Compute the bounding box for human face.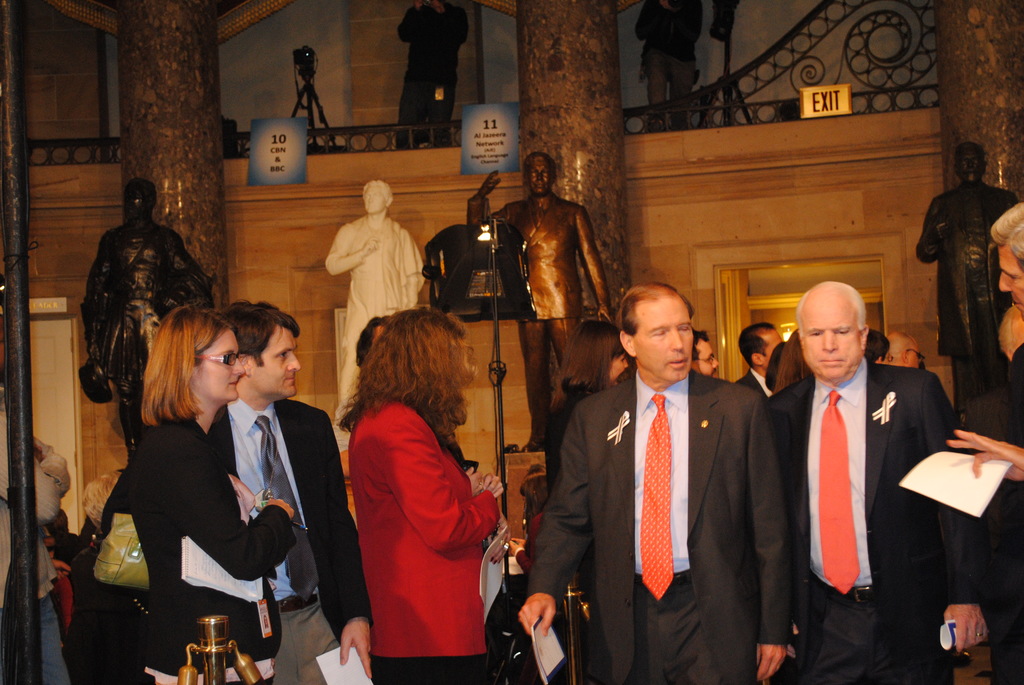
select_region(364, 184, 388, 216).
